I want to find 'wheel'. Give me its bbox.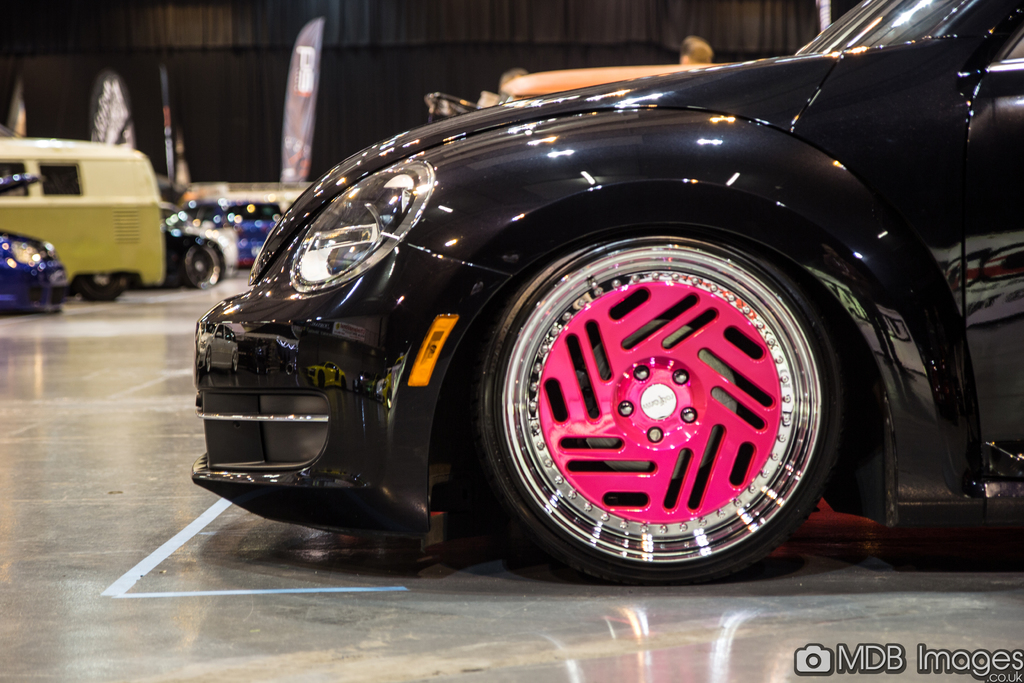
Rect(180, 236, 221, 293).
